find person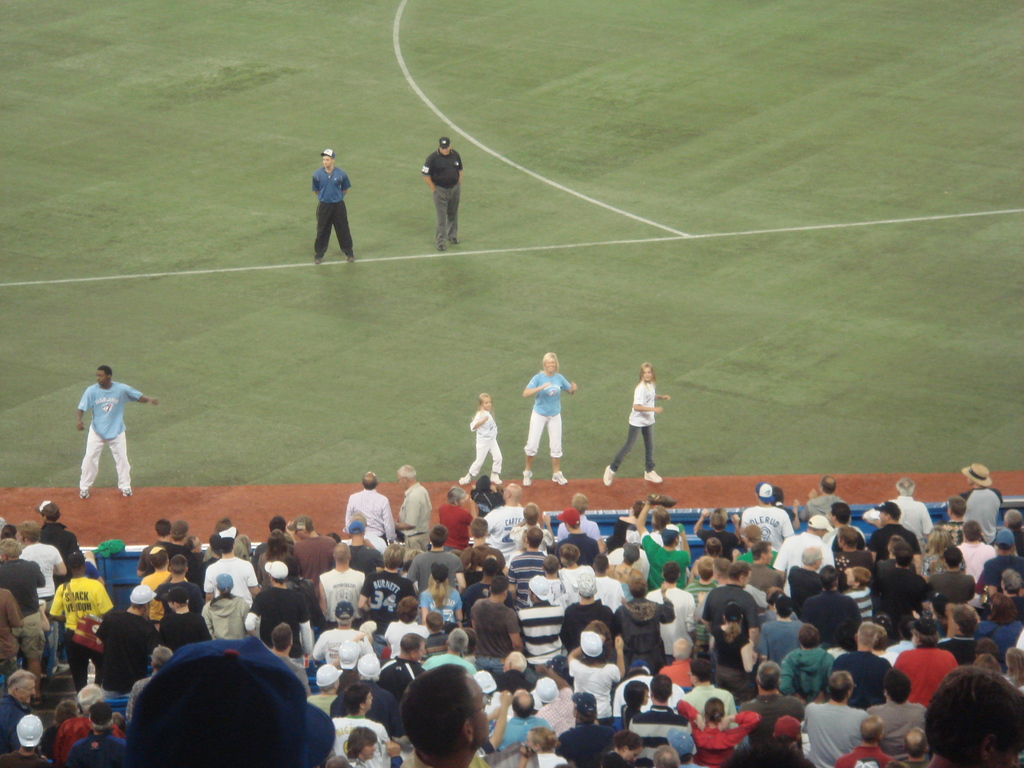
(left=520, top=504, right=553, bottom=527)
